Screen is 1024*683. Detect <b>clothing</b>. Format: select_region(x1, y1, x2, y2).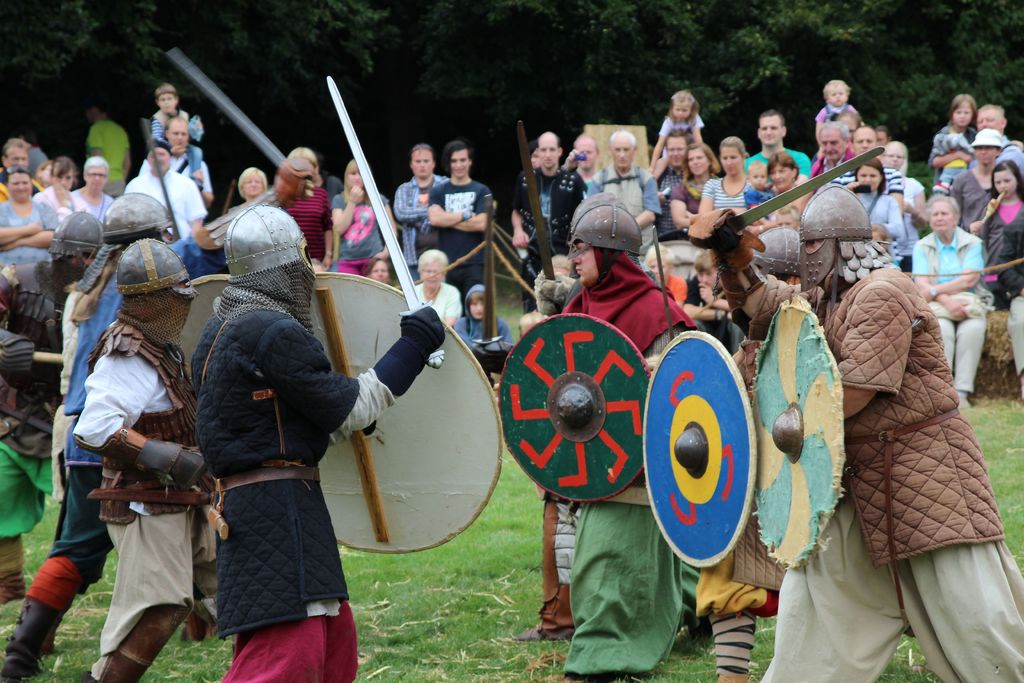
select_region(739, 144, 803, 175).
